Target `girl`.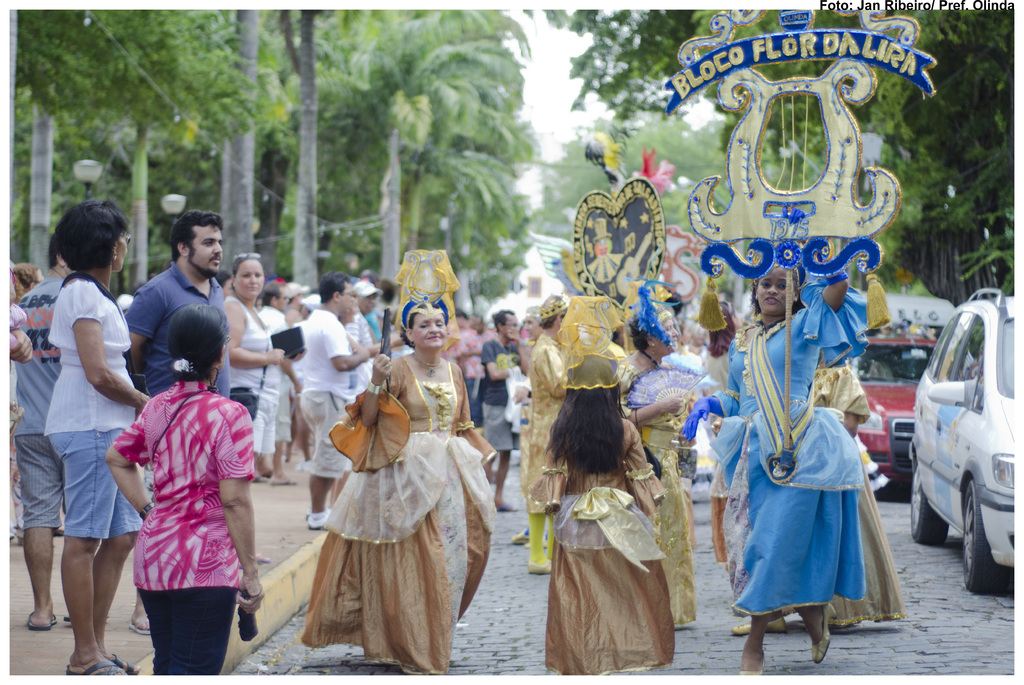
Target region: 616,274,694,629.
